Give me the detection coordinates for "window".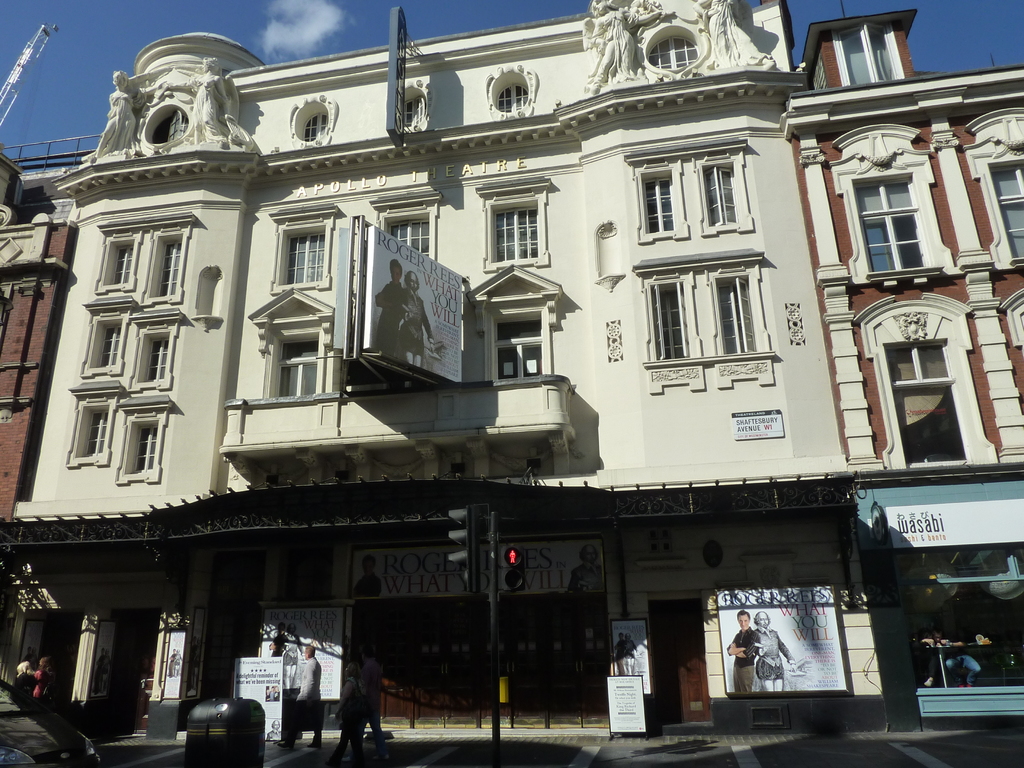
(left=643, top=178, right=675, bottom=233).
